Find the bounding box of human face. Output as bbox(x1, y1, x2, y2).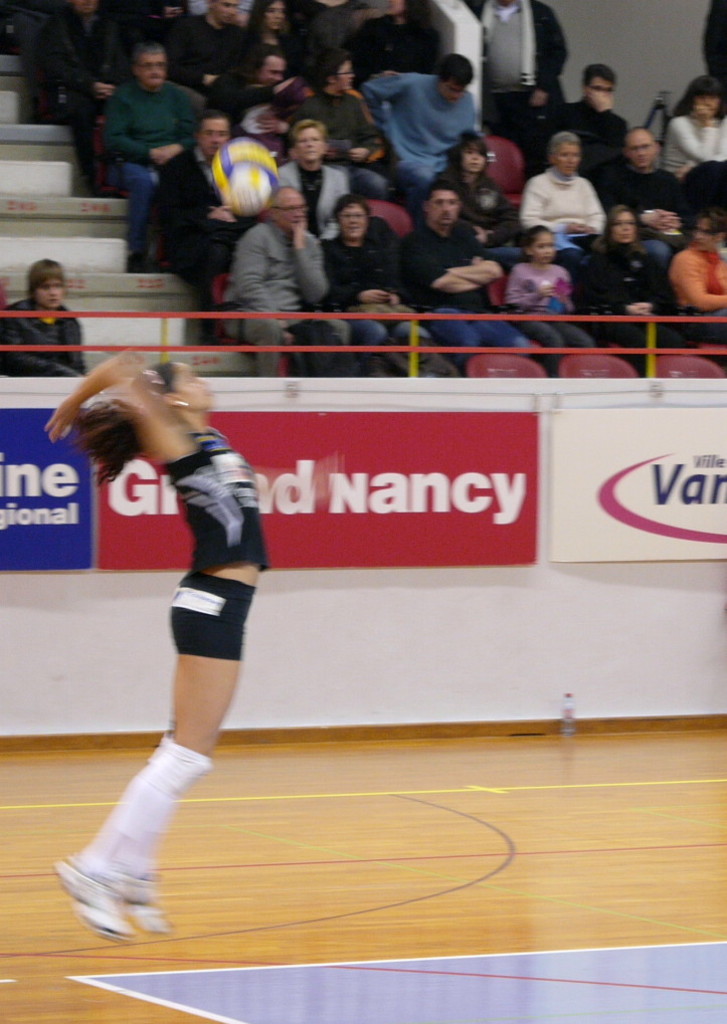
bbox(689, 213, 716, 248).
